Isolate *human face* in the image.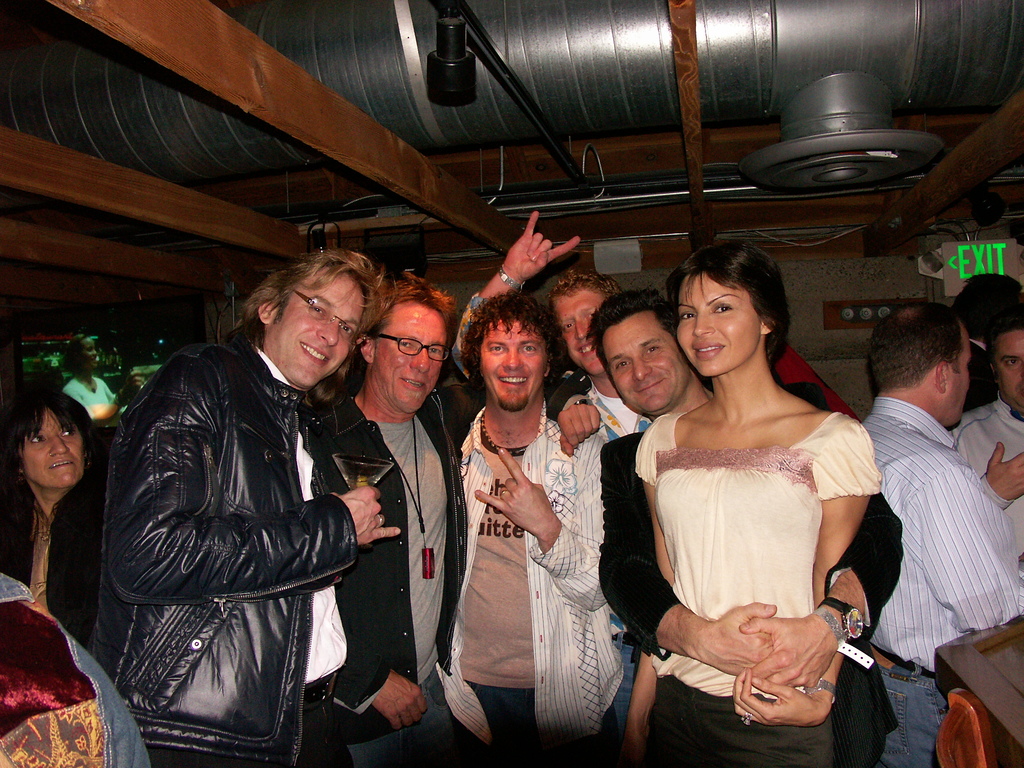
Isolated region: [376, 304, 445, 415].
